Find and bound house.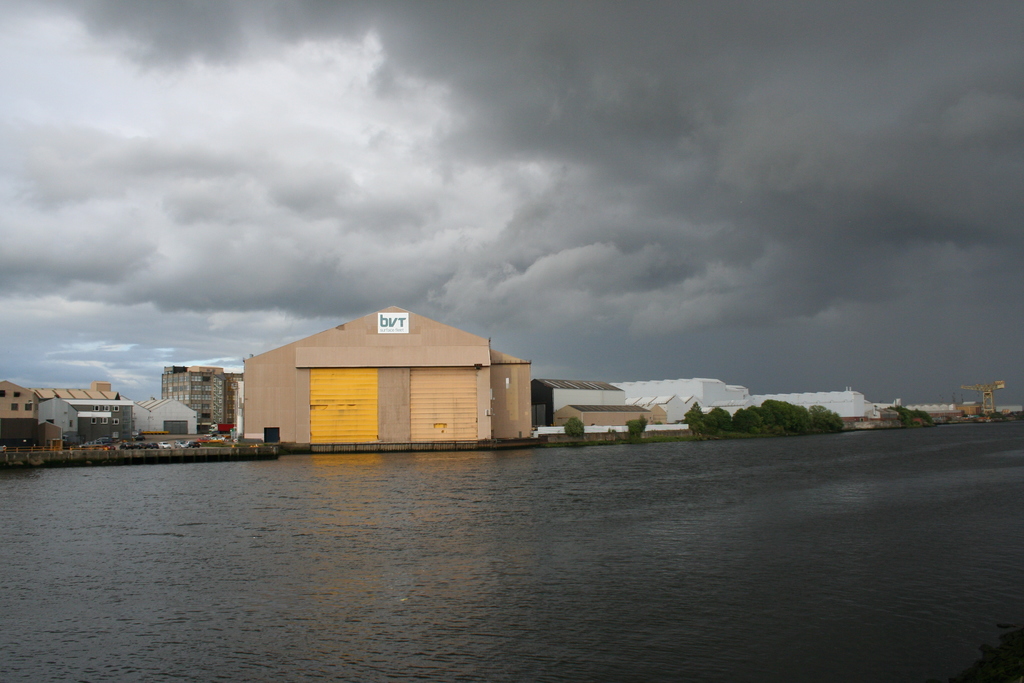
Bound: (0, 378, 115, 444).
